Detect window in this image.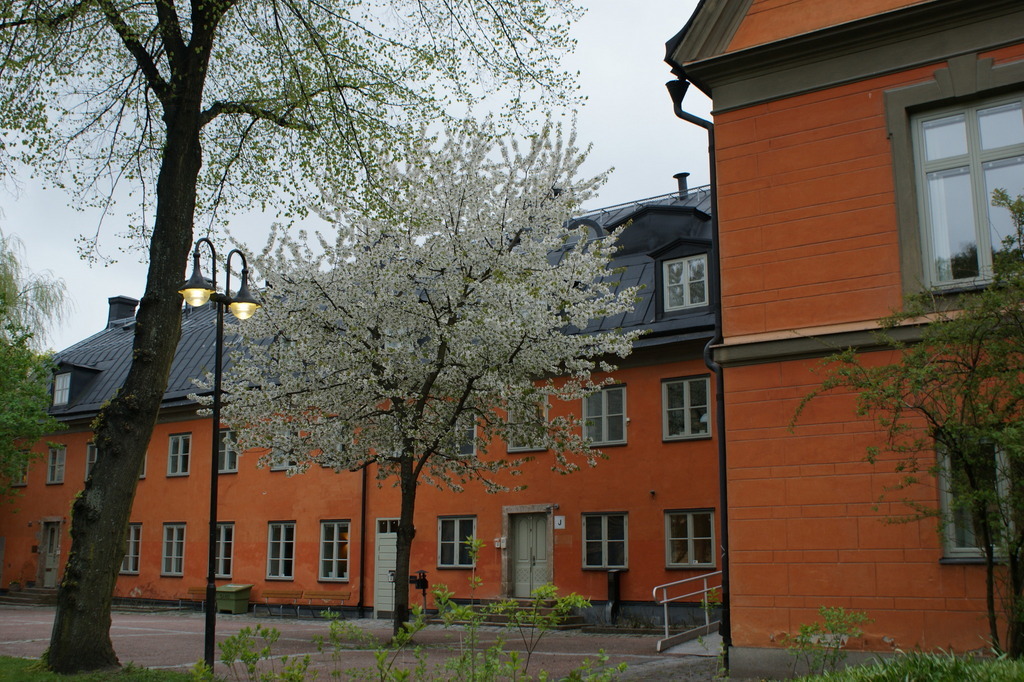
Detection: rect(662, 509, 713, 565).
